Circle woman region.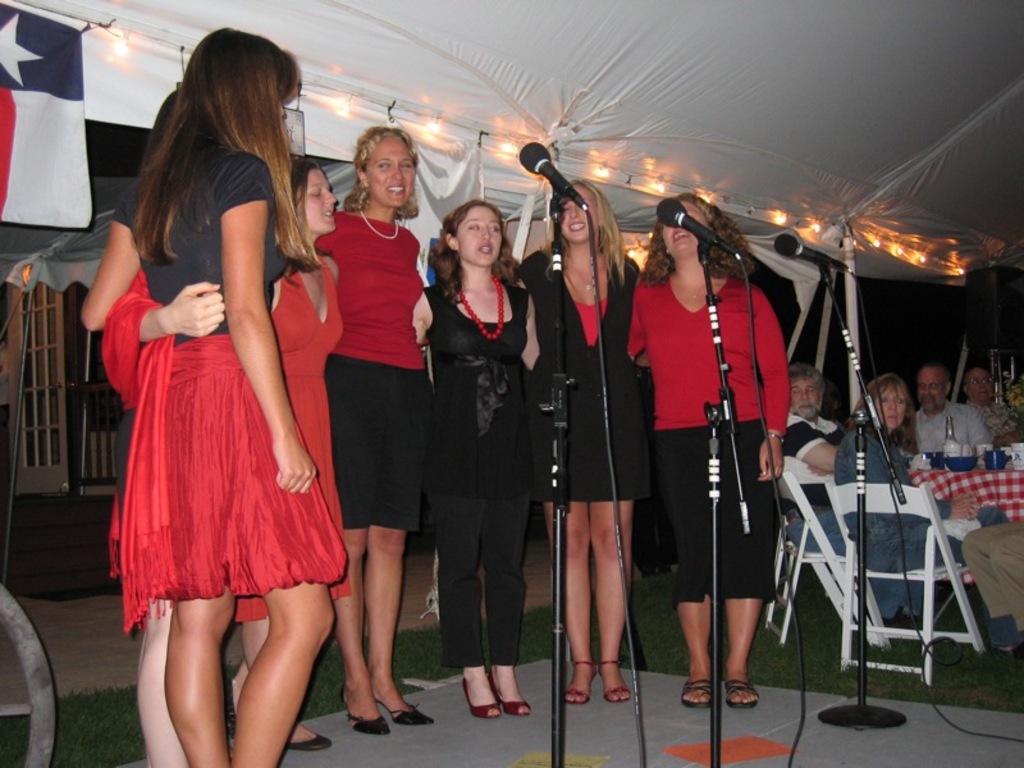
Region: l=829, t=372, r=966, b=622.
